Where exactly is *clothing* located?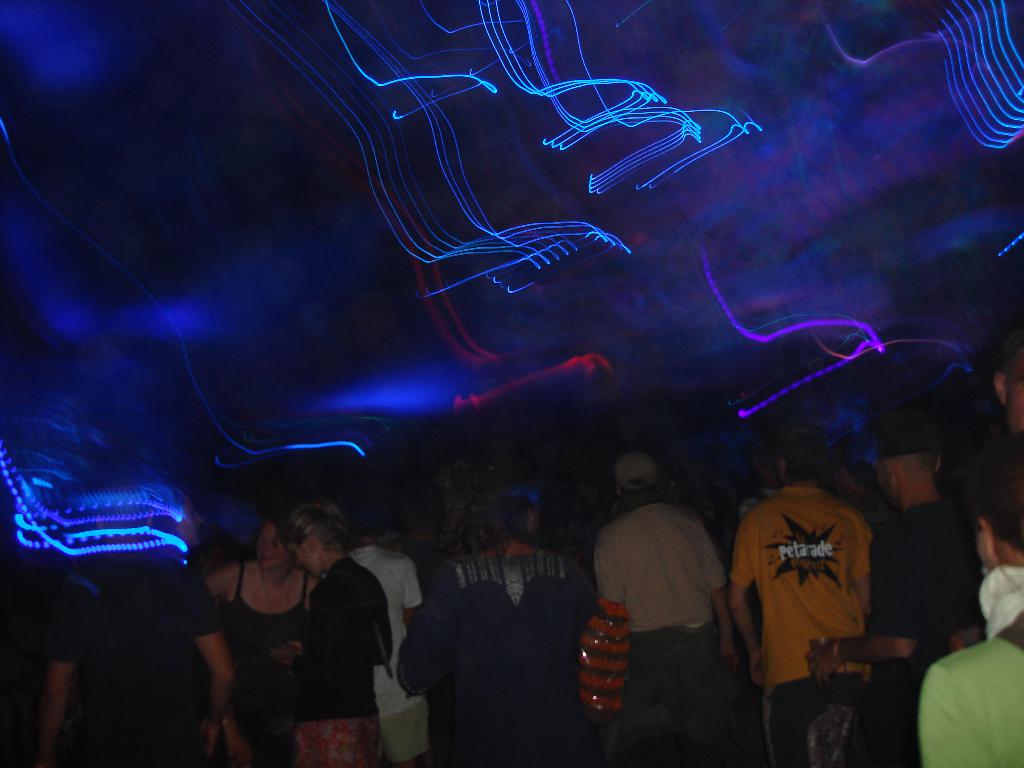
Its bounding box is x1=914 y1=636 x2=1023 y2=767.
